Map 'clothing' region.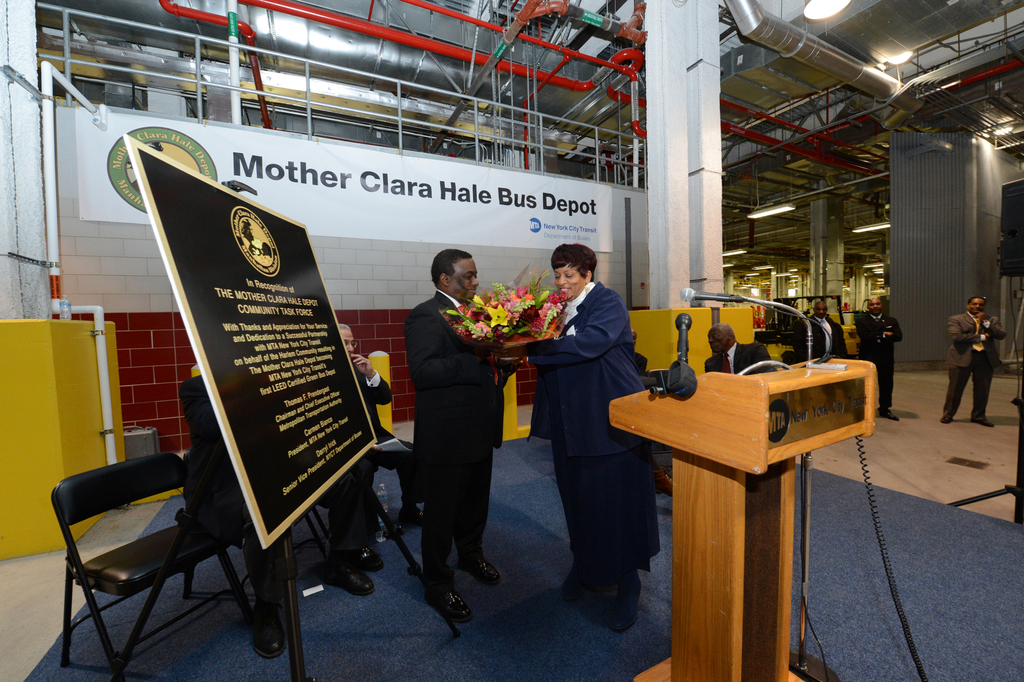
Mapped to BBox(335, 361, 407, 580).
